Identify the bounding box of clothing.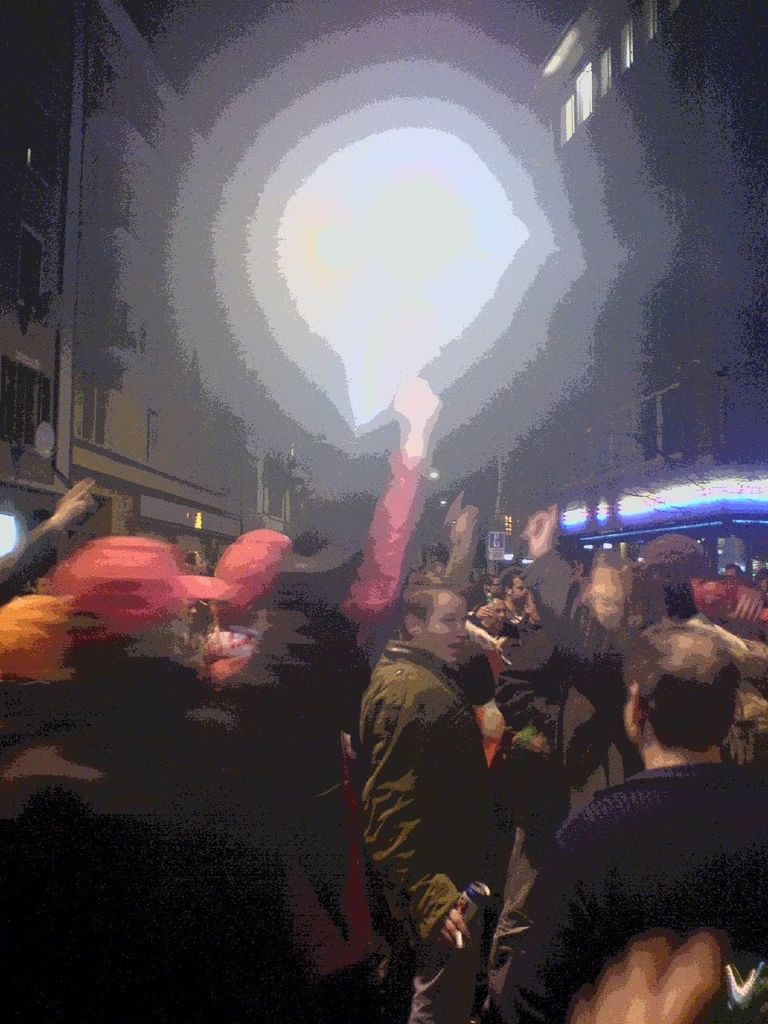
x1=337, y1=566, x2=536, y2=991.
